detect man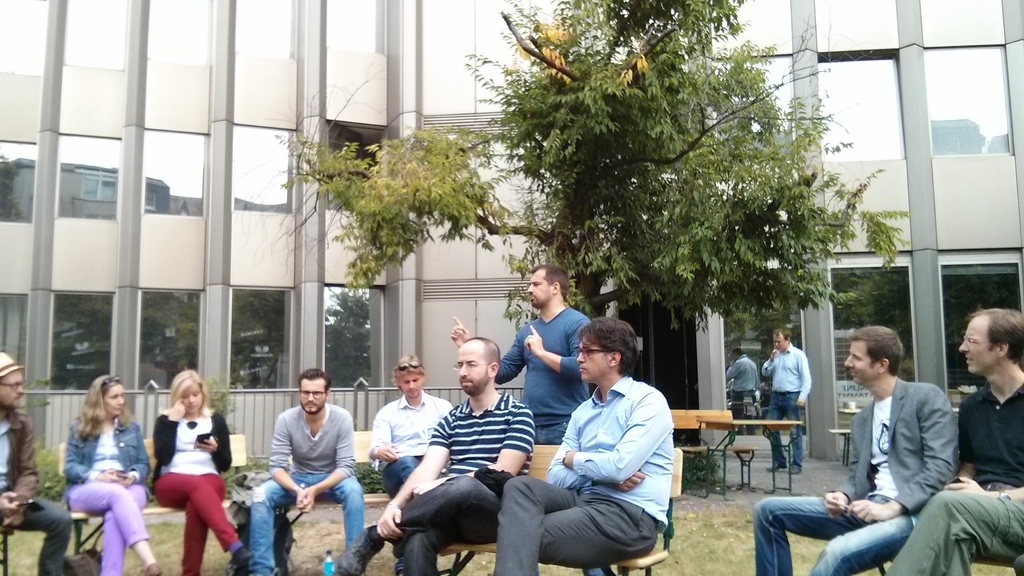
(left=760, top=324, right=808, bottom=478)
